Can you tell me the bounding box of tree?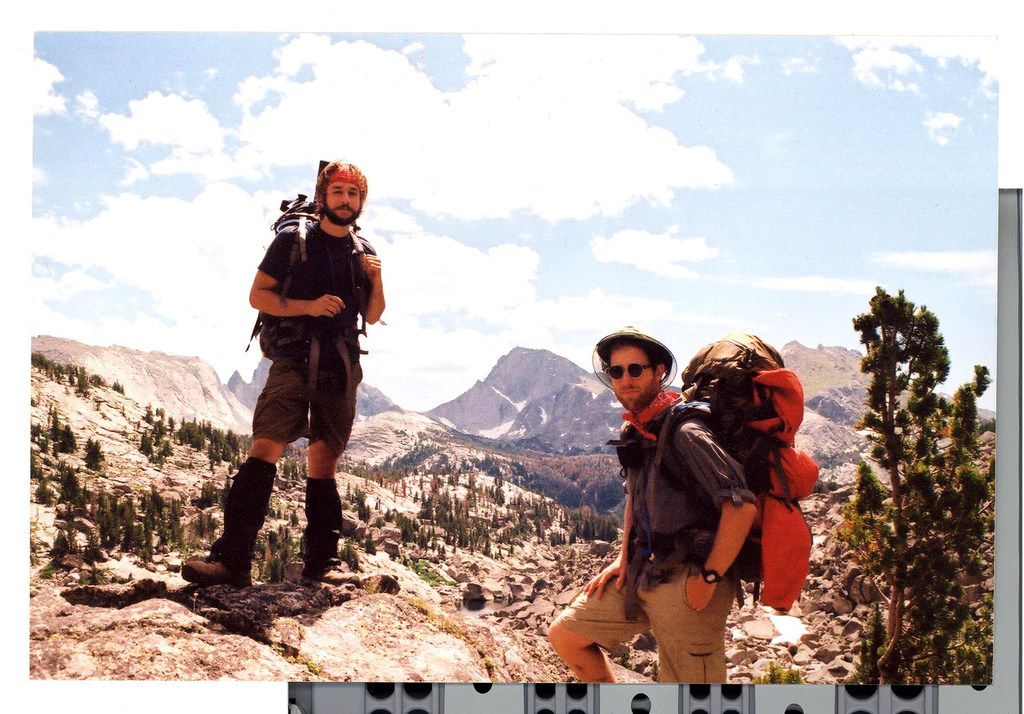
bbox(155, 408, 162, 416).
